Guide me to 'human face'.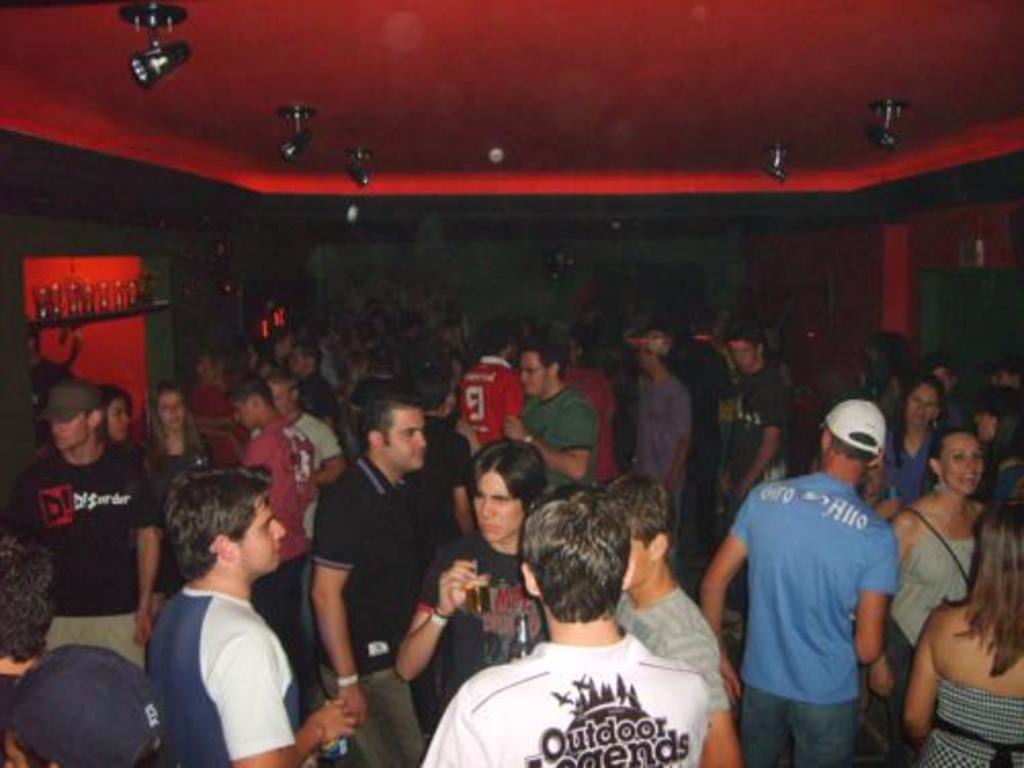
Guidance: <region>264, 383, 293, 410</region>.
